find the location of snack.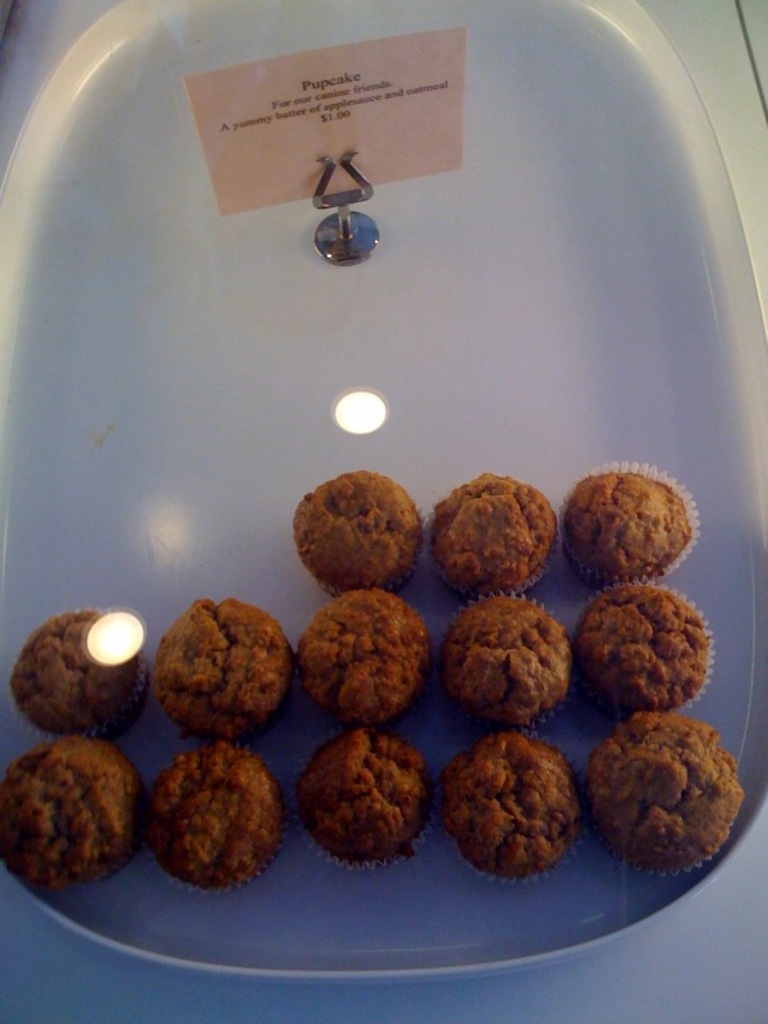
Location: detection(301, 719, 422, 872).
